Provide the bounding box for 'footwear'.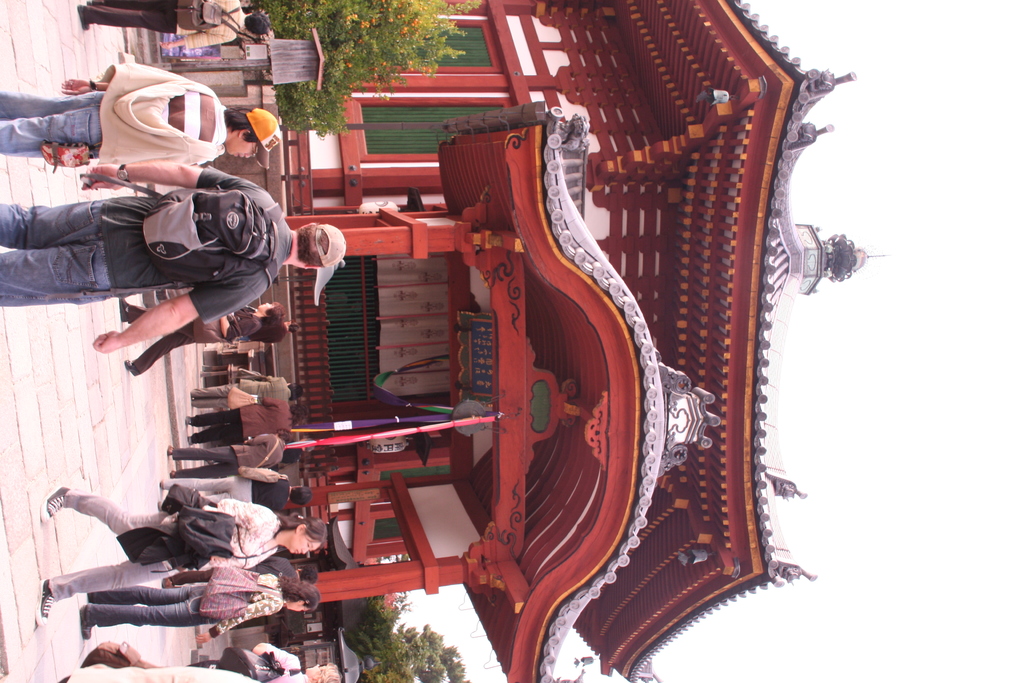
122:358:139:376.
